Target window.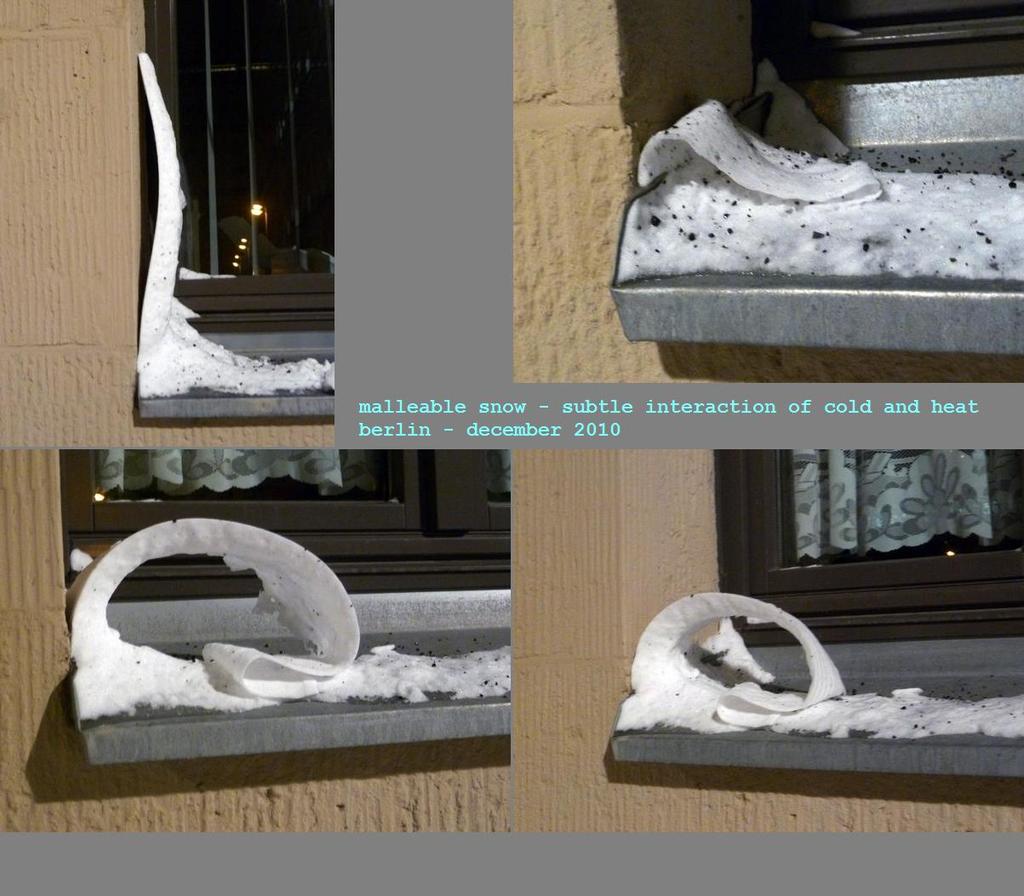
Target region: [748,0,1023,85].
